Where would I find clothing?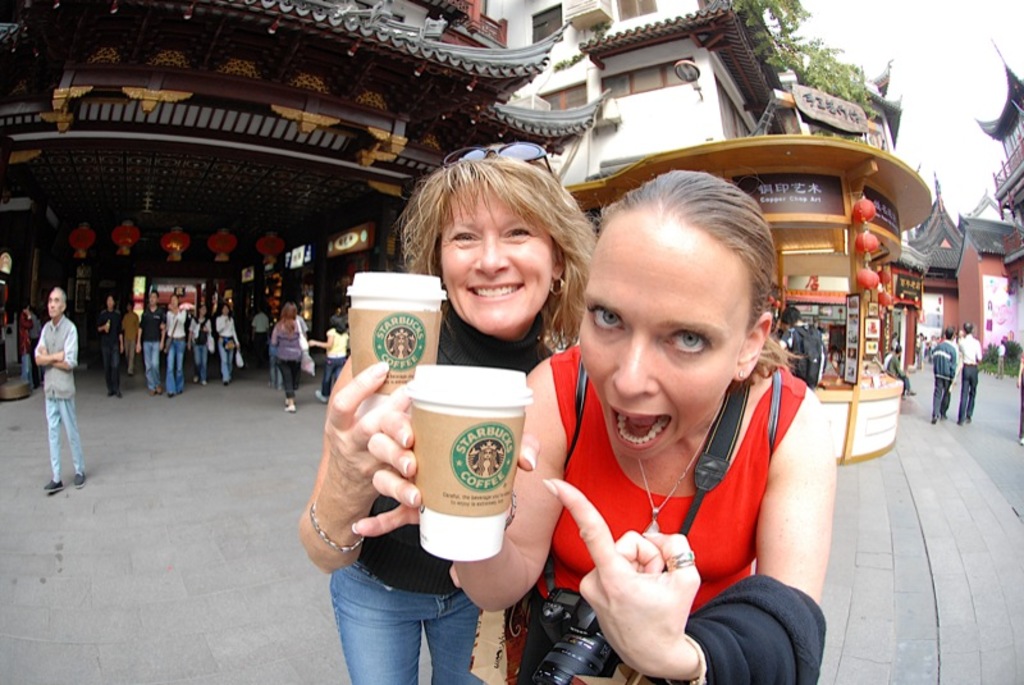
At select_region(268, 321, 307, 391).
